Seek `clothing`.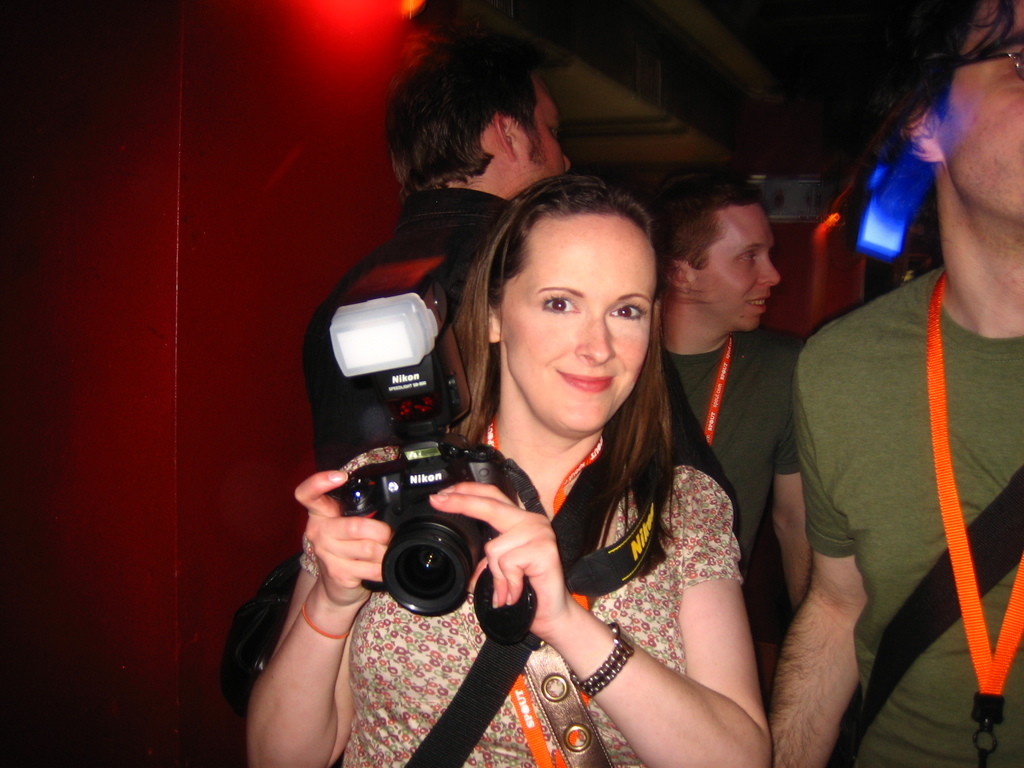
435 364 767 755.
